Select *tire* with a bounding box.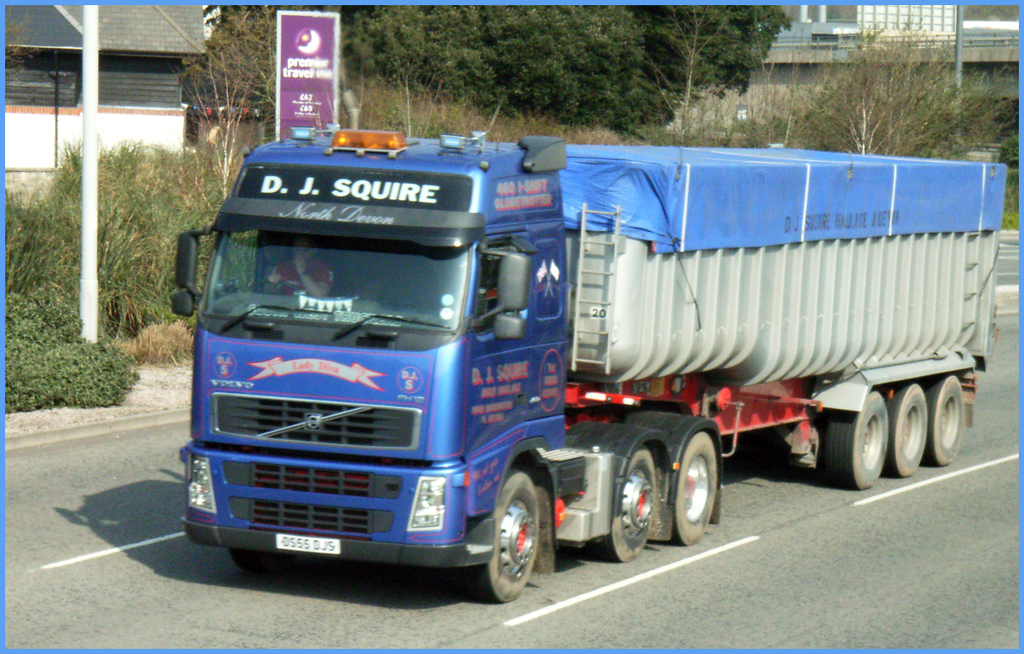
l=234, t=547, r=268, b=562.
